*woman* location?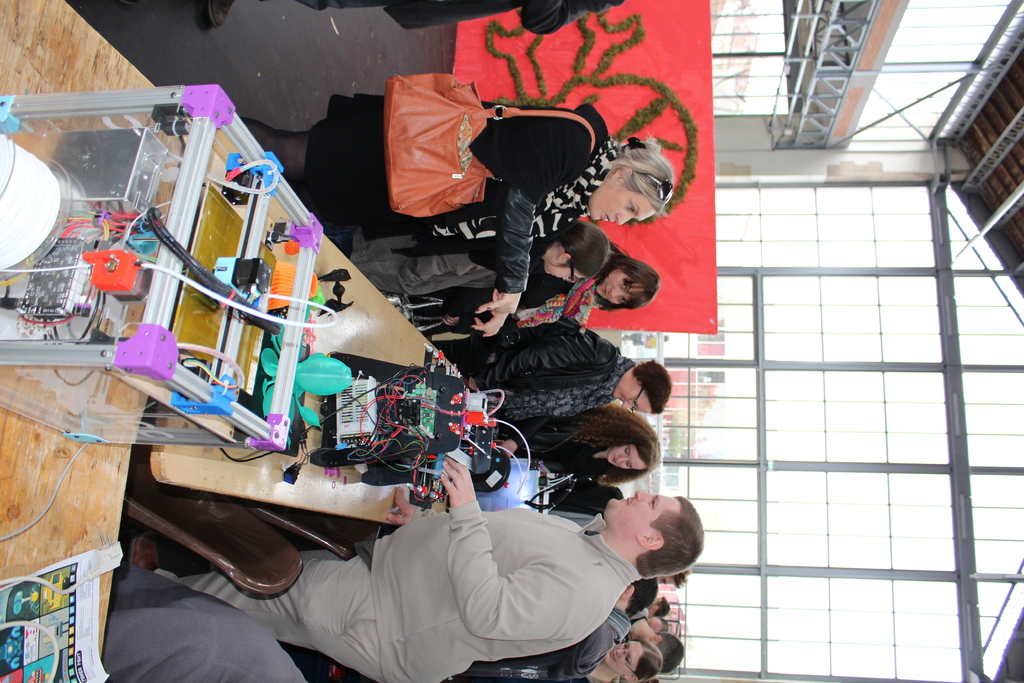
565:641:660:682
